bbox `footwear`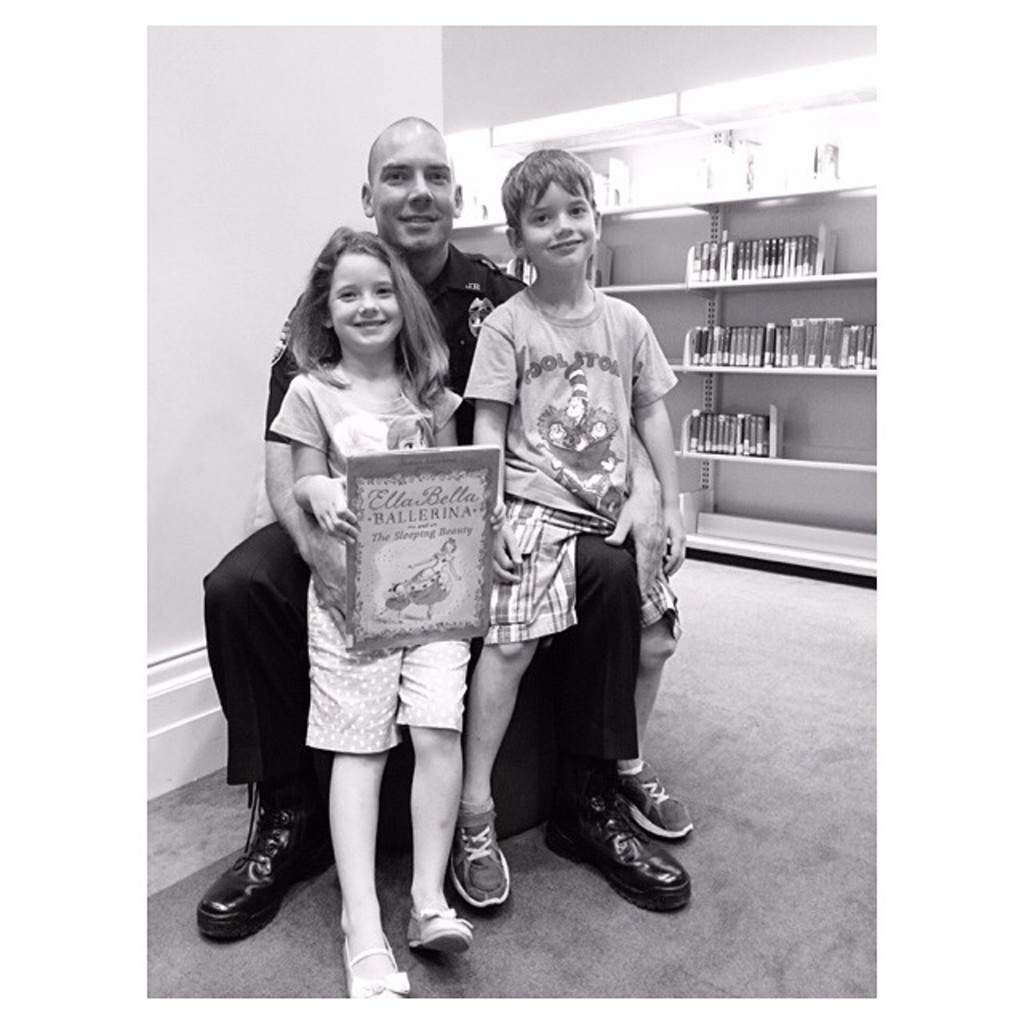
<region>547, 790, 688, 917</region>
